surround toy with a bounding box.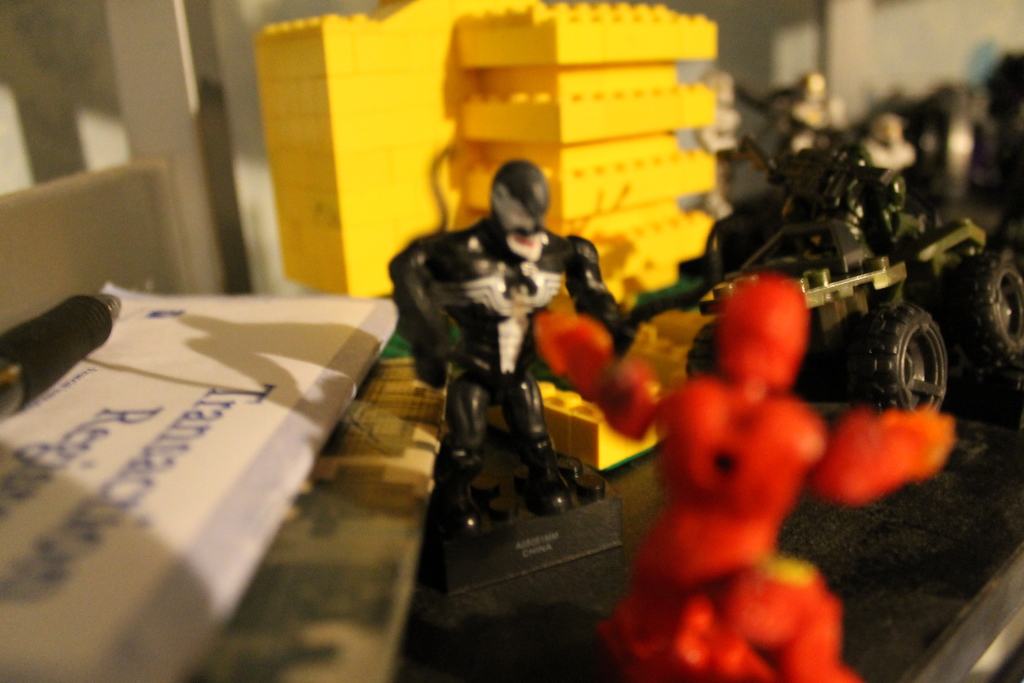
(x1=365, y1=152, x2=641, y2=580).
